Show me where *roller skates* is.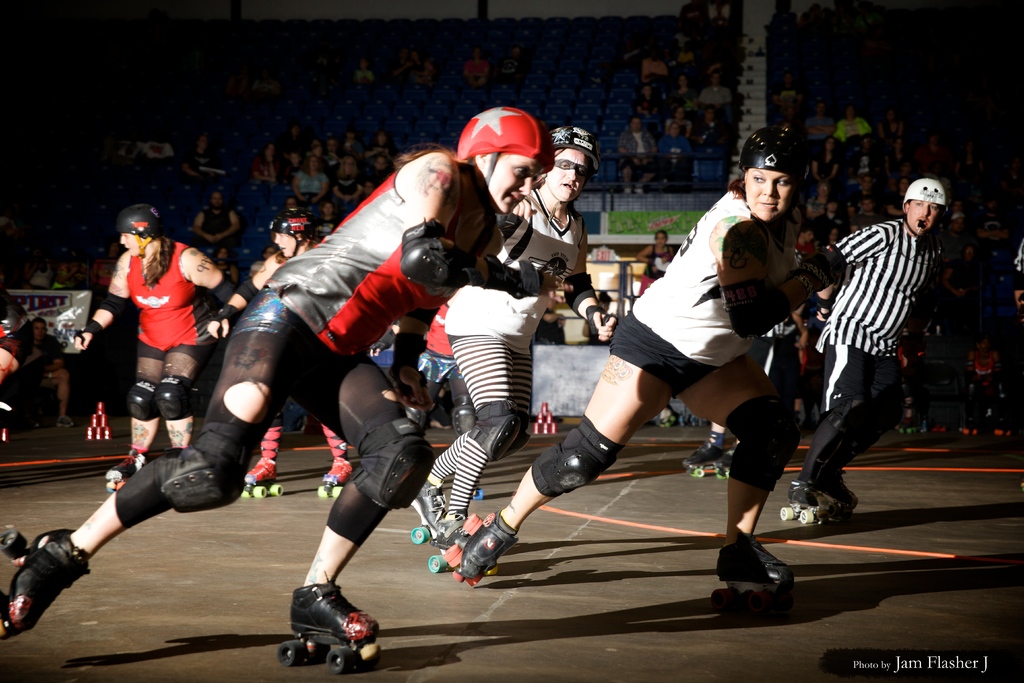
*roller skates* is at (x1=430, y1=513, x2=500, y2=576).
